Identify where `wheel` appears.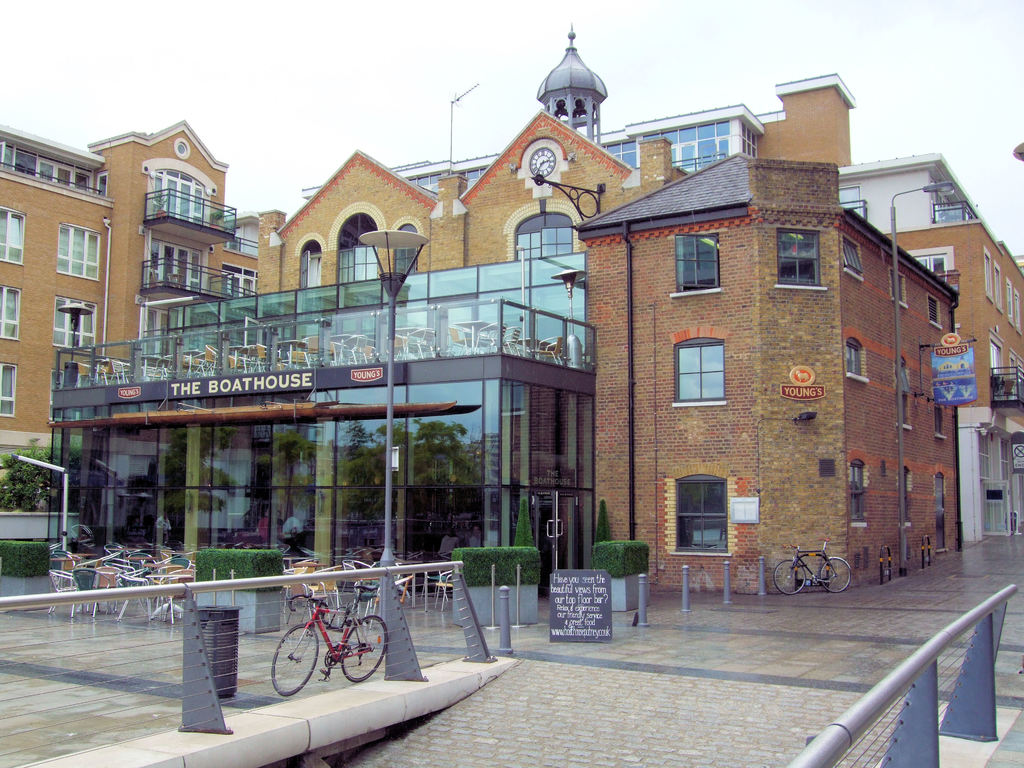
Appears at 335 618 390 680.
